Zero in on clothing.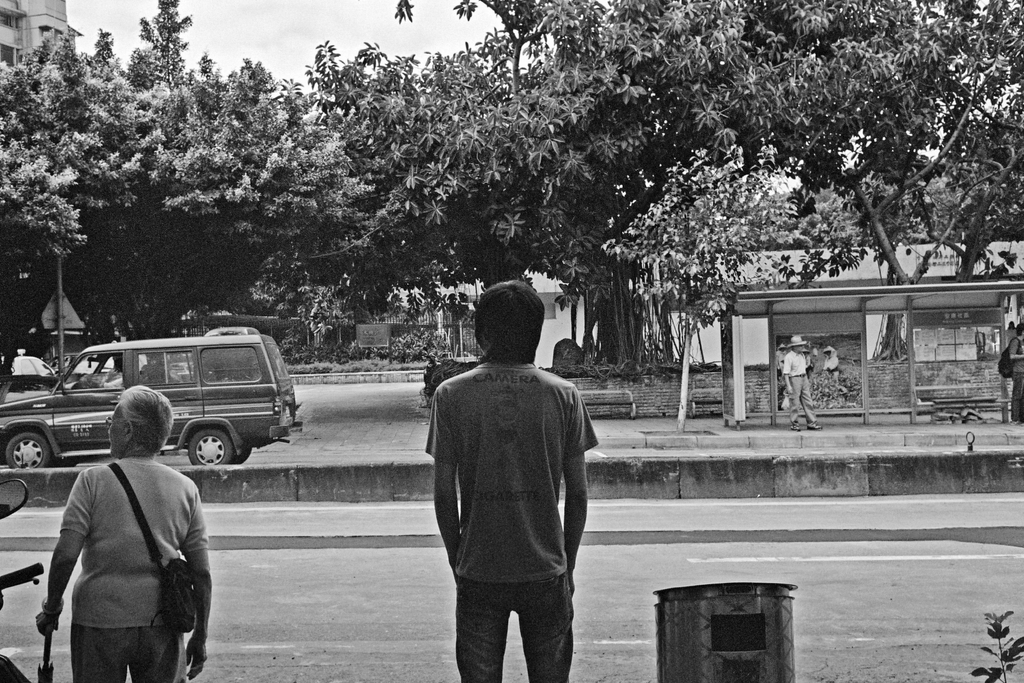
Zeroed in: Rect(424, 361, 602, 682).
